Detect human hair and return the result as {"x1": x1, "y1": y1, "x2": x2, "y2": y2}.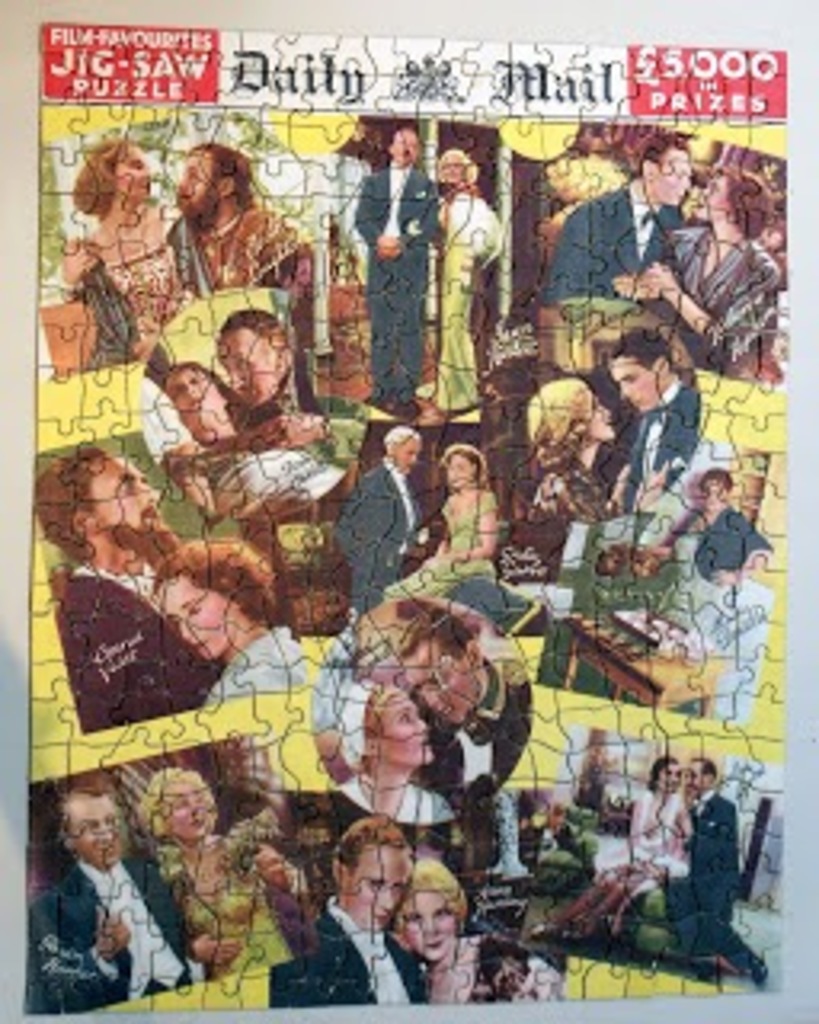
{"x1": 221, "y1": 307, "x2": 282, "y2": 374}.
